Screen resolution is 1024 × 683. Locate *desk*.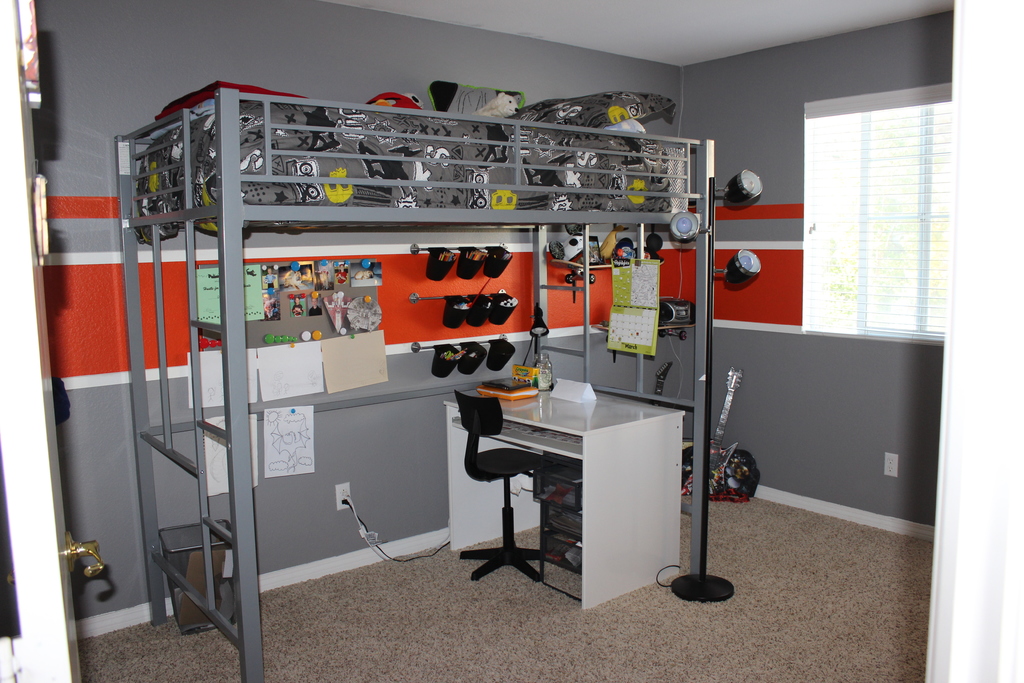
(left=440, top=386, right=679, bottom=610).
